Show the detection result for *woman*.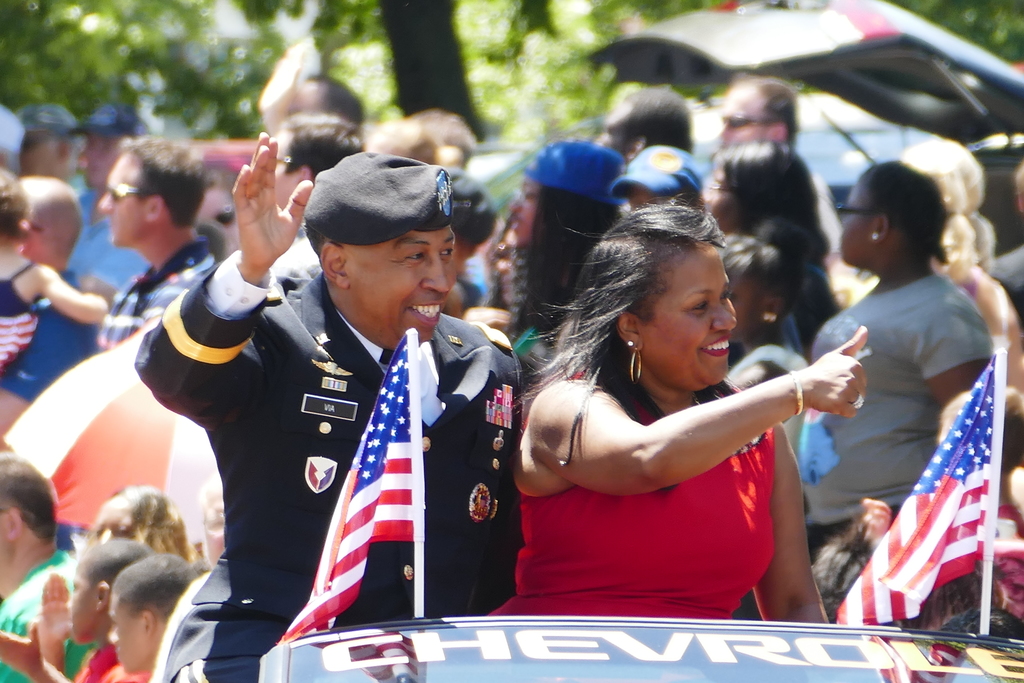
x1=704, y1=139, x2=838, y2=359.
